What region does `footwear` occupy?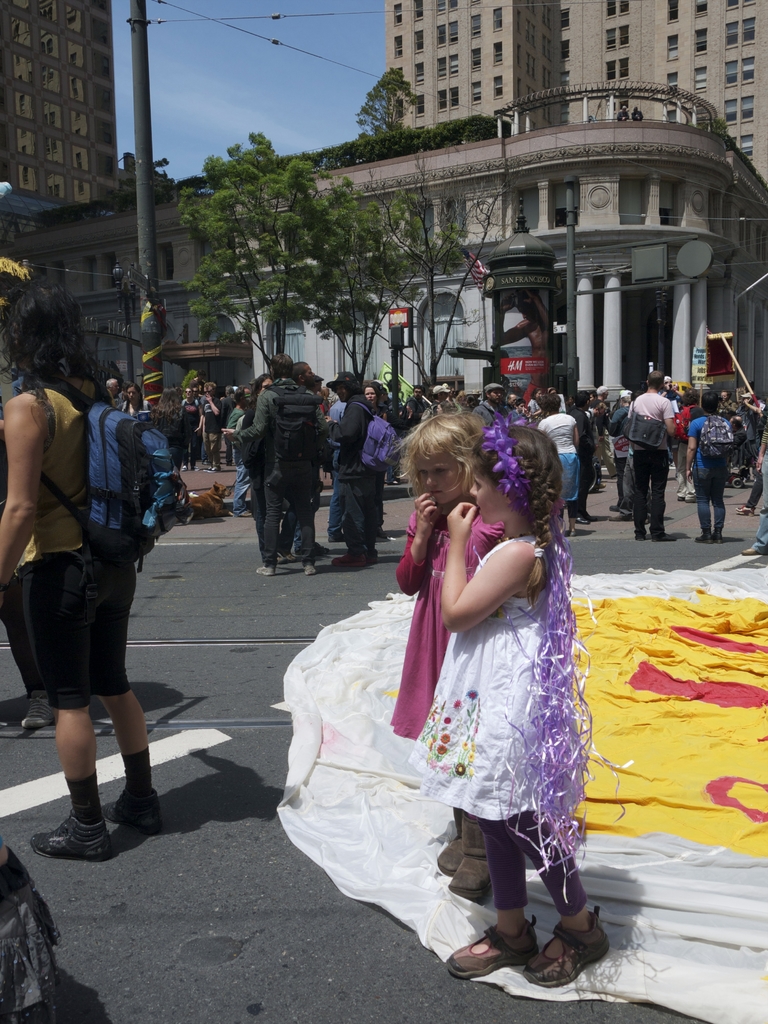
Rect(448, 929, 534, 973).
